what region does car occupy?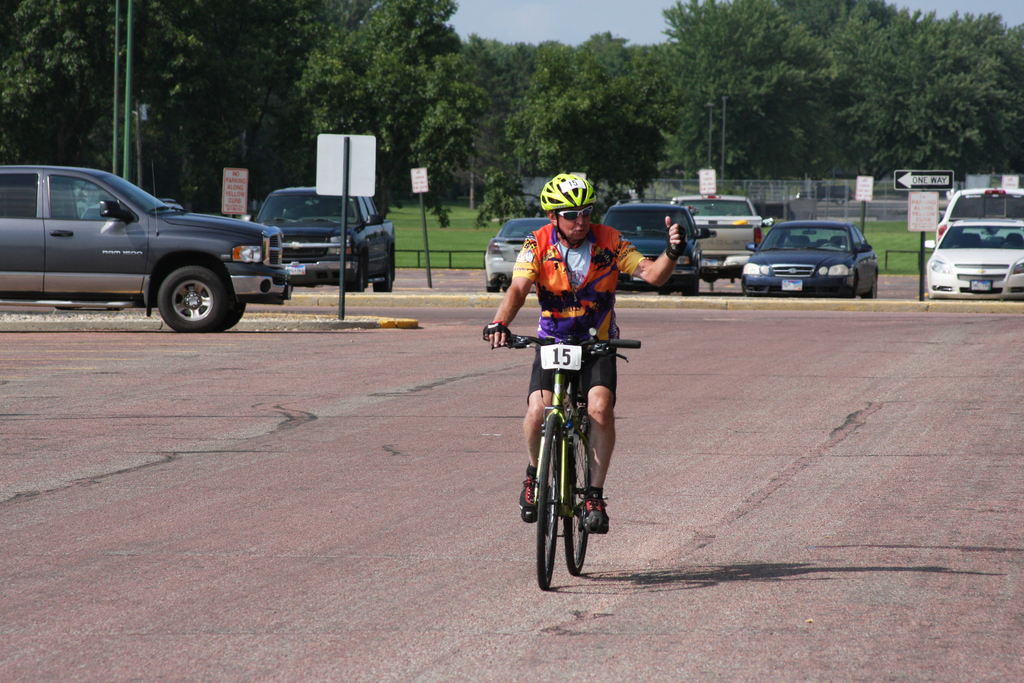
rect(480, 214, 552, 292).
